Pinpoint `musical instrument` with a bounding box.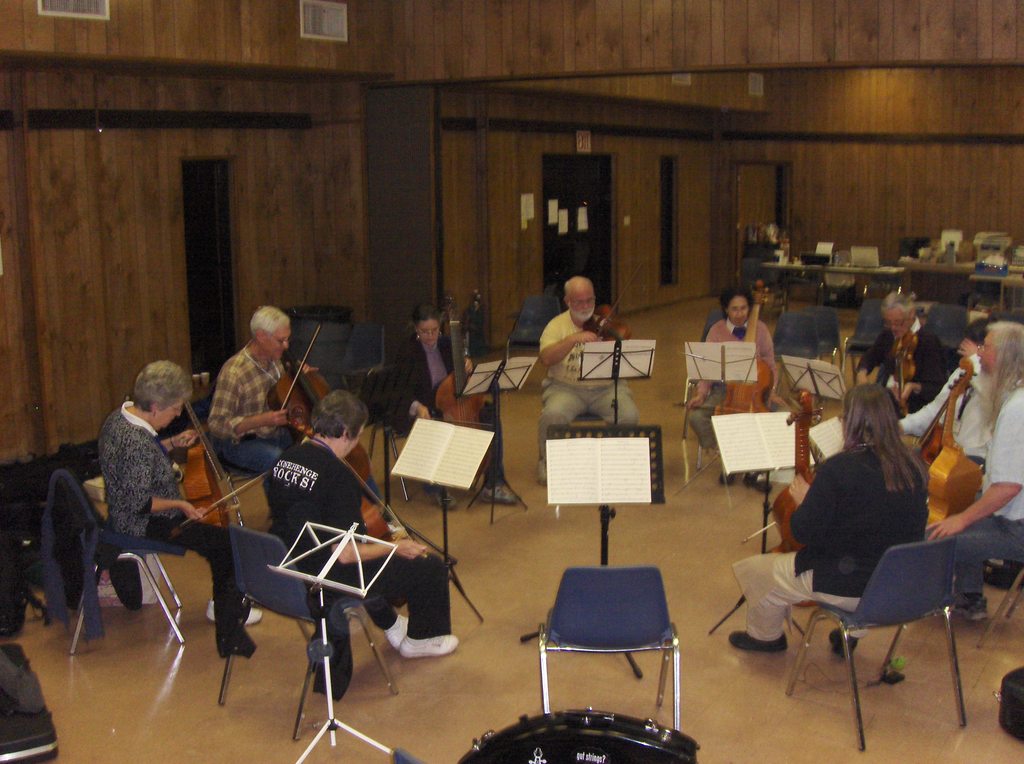
[729, 384, 836, 571].
